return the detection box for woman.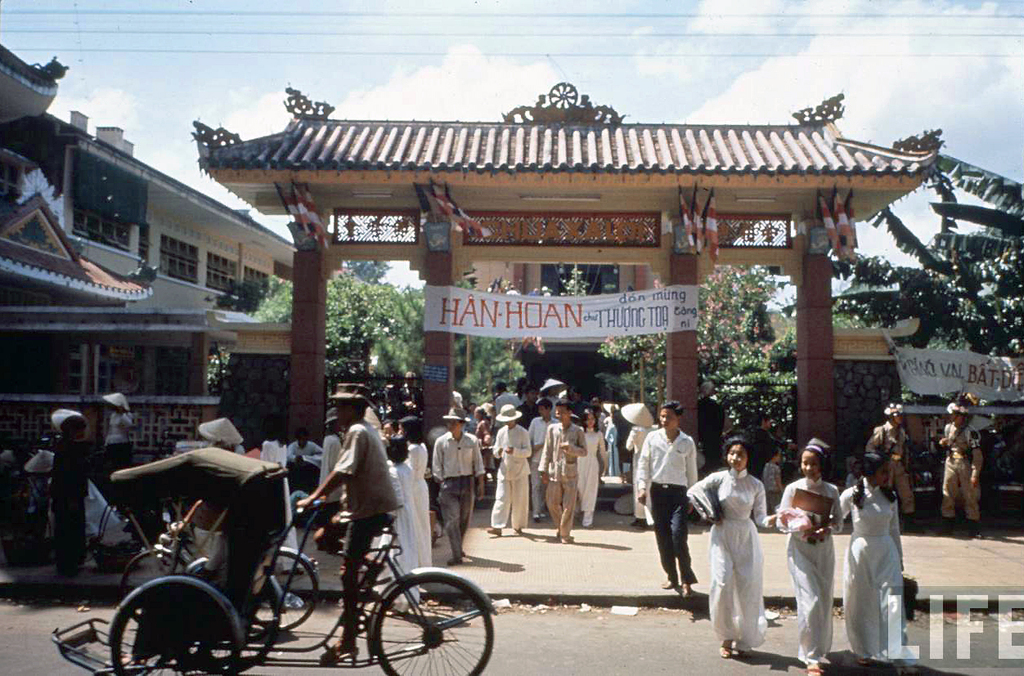
Rect(779, 435, 842, 675).
